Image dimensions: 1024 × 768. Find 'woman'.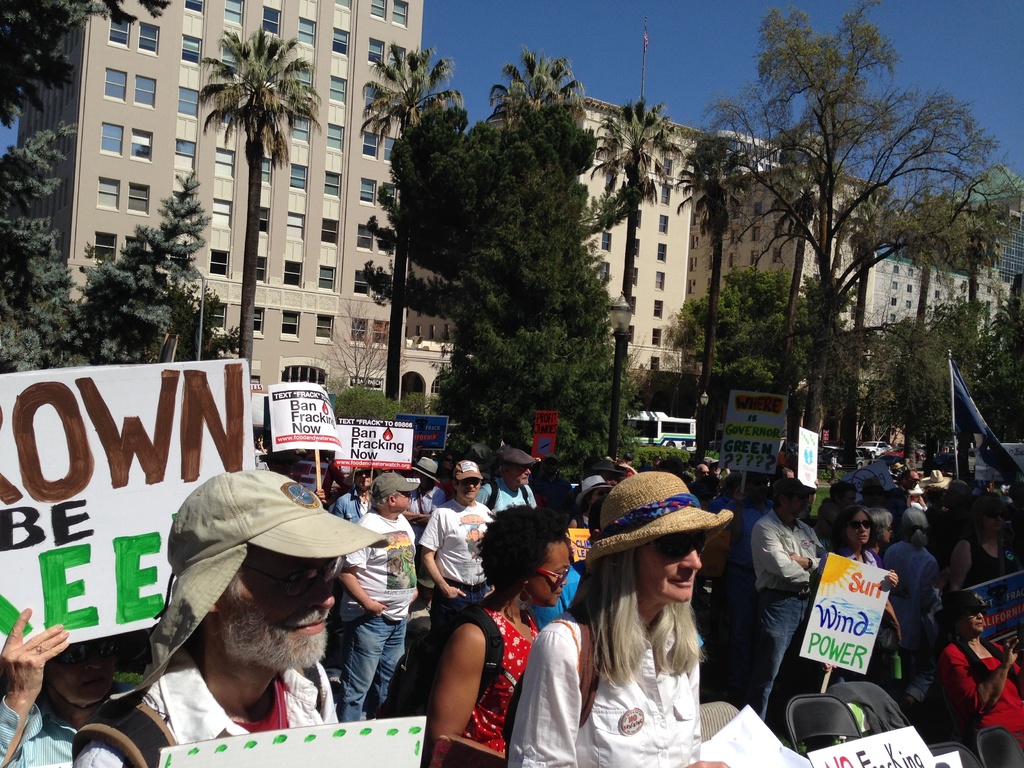
944, 595, 1023, 744.
